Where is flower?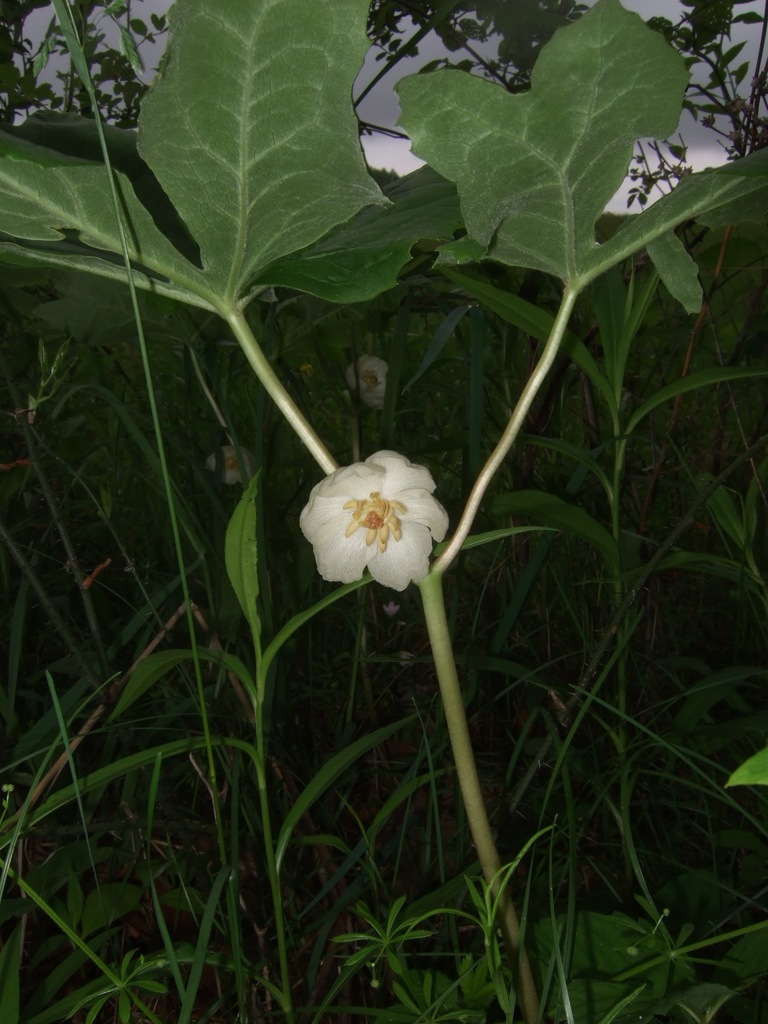
[x1=345, y1=350, x2=392, y2=417].
